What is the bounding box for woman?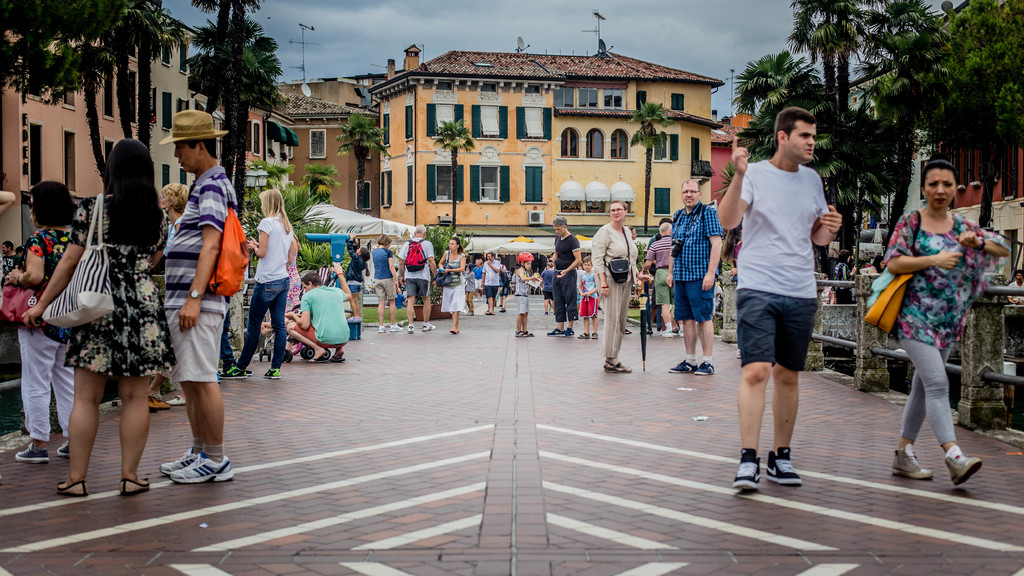
(2, 179, 76, 464).
